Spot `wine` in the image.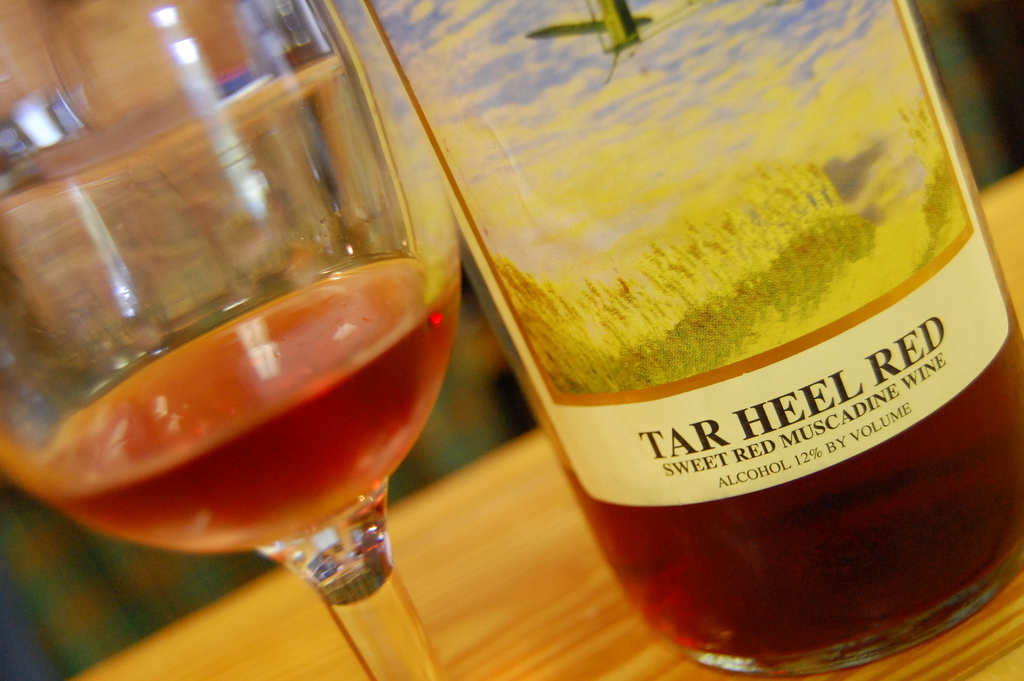
`wine` found at select_region(335, 0, 1023, 680).
